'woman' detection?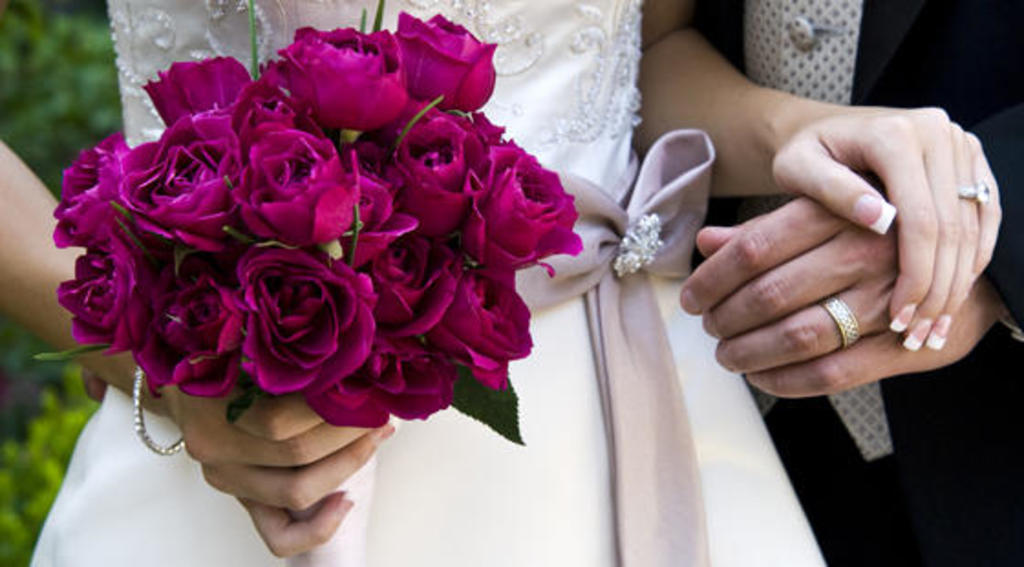
(0,0,1004,565)
